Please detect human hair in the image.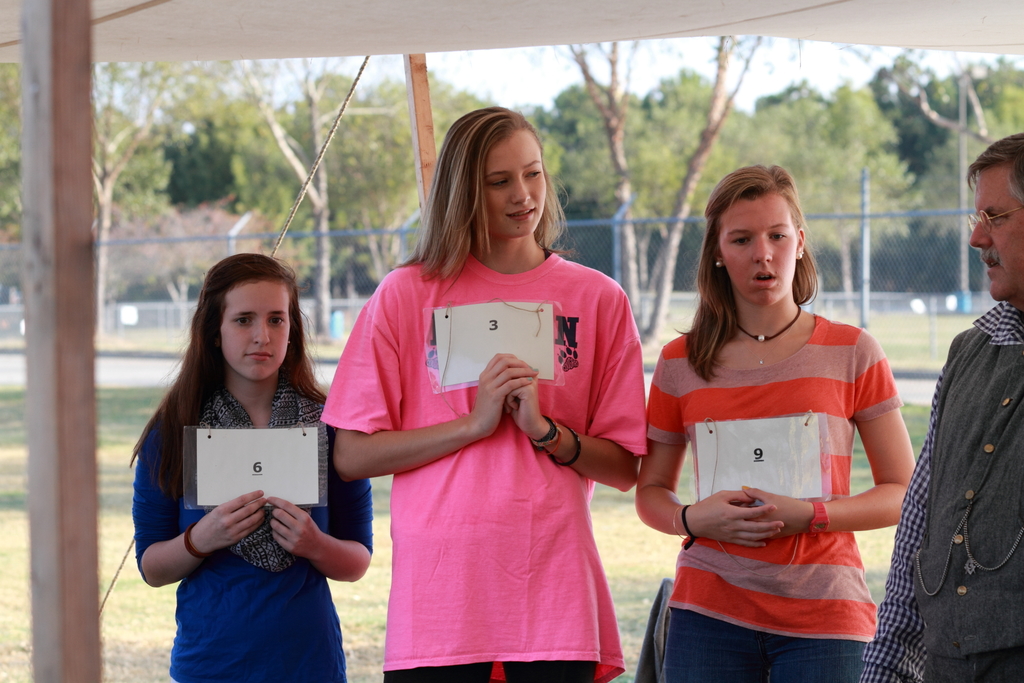
(970,136,1023,199).
